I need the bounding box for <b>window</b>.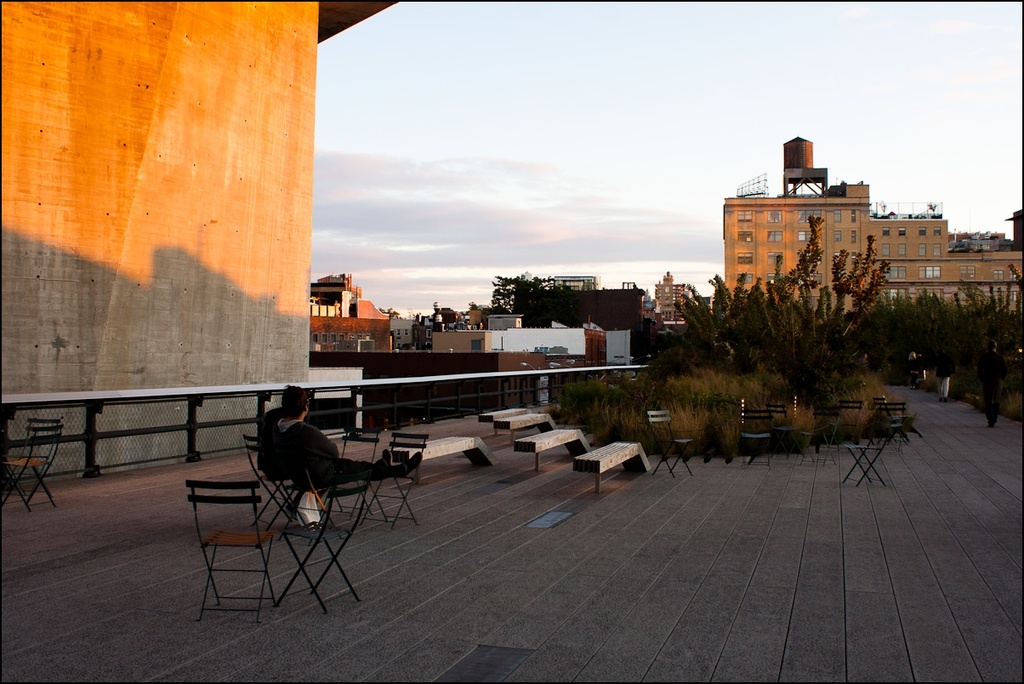
Here it is: (x1=739, y1=273, x2=753, y2=283).
